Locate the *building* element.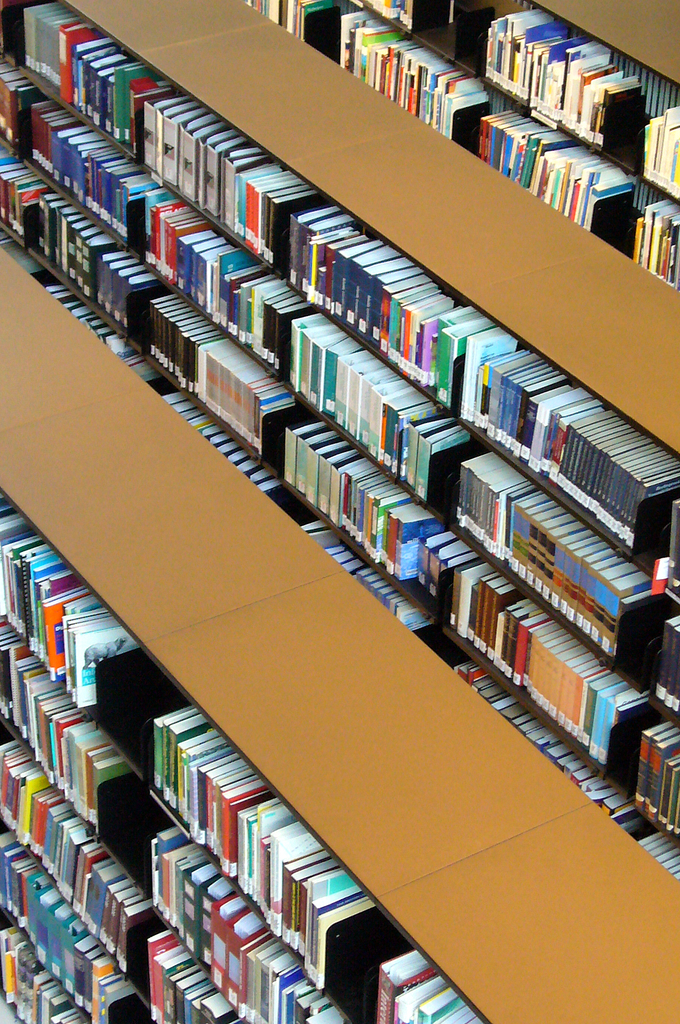
Element bbox: 0, 0, 679, 1023.
